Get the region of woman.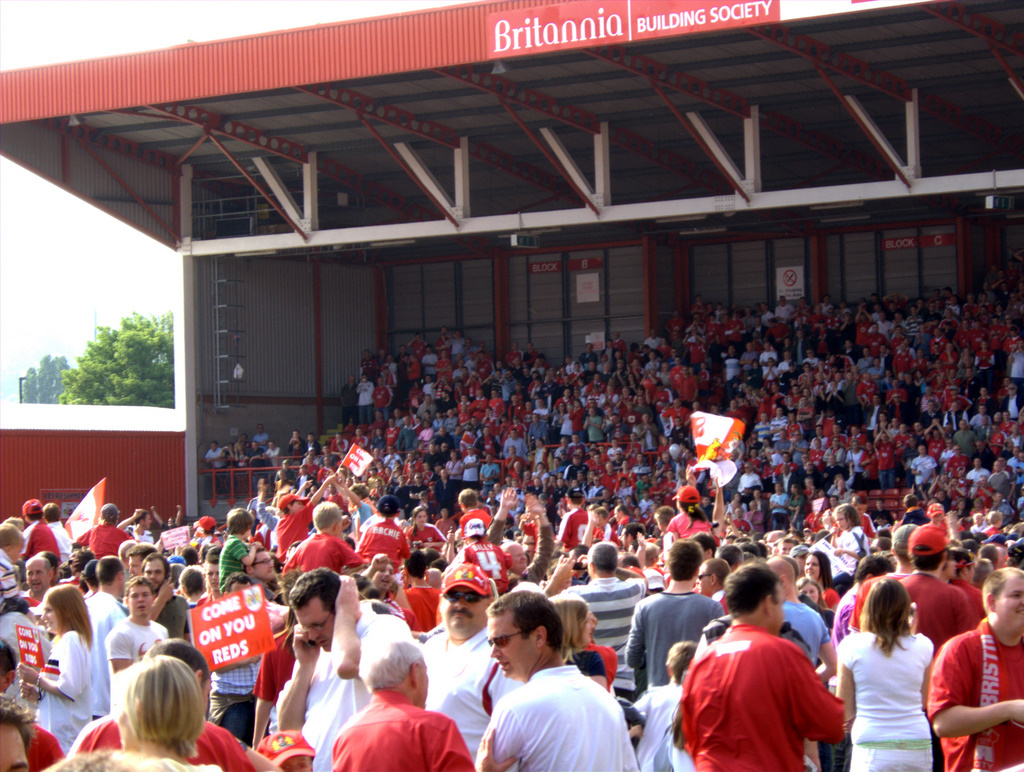
detection(19, 581, 101, 758).
